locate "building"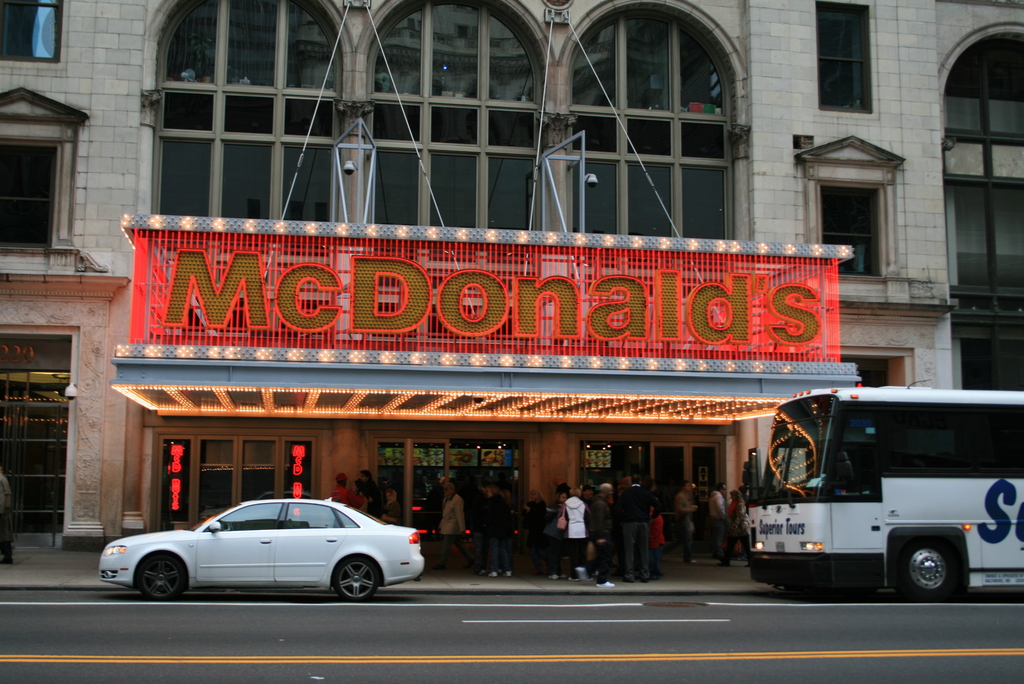
<bbox>0, 0, 1023, 550</bbox>
